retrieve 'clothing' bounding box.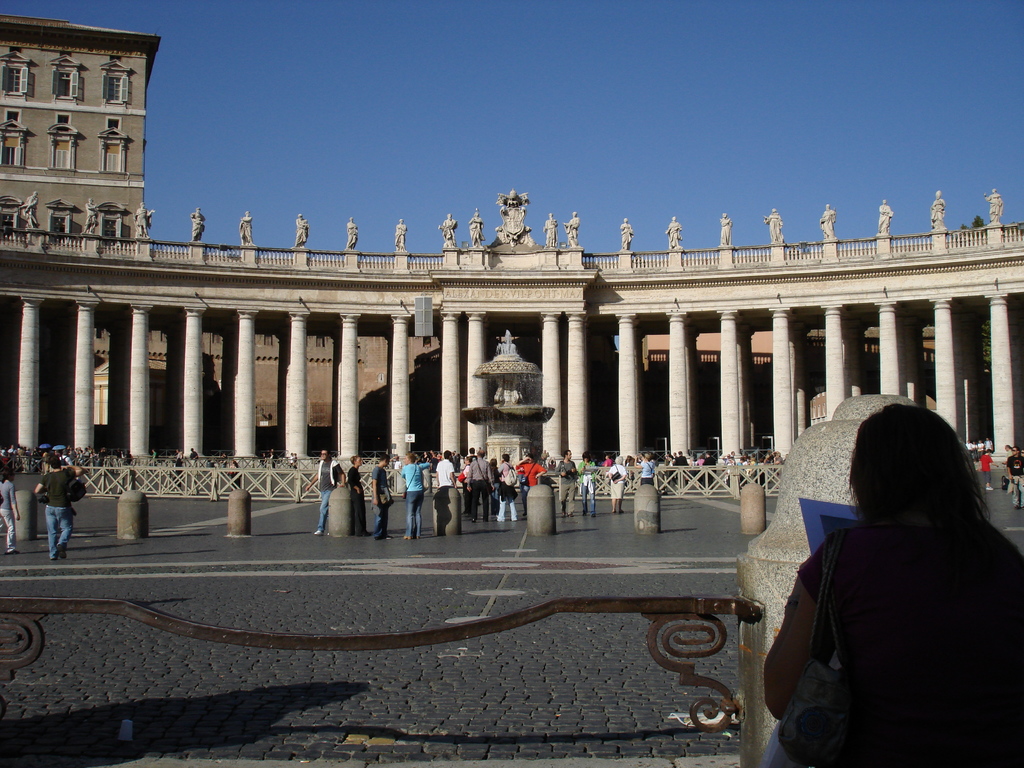
Bounding box: 762/453/957/742.
